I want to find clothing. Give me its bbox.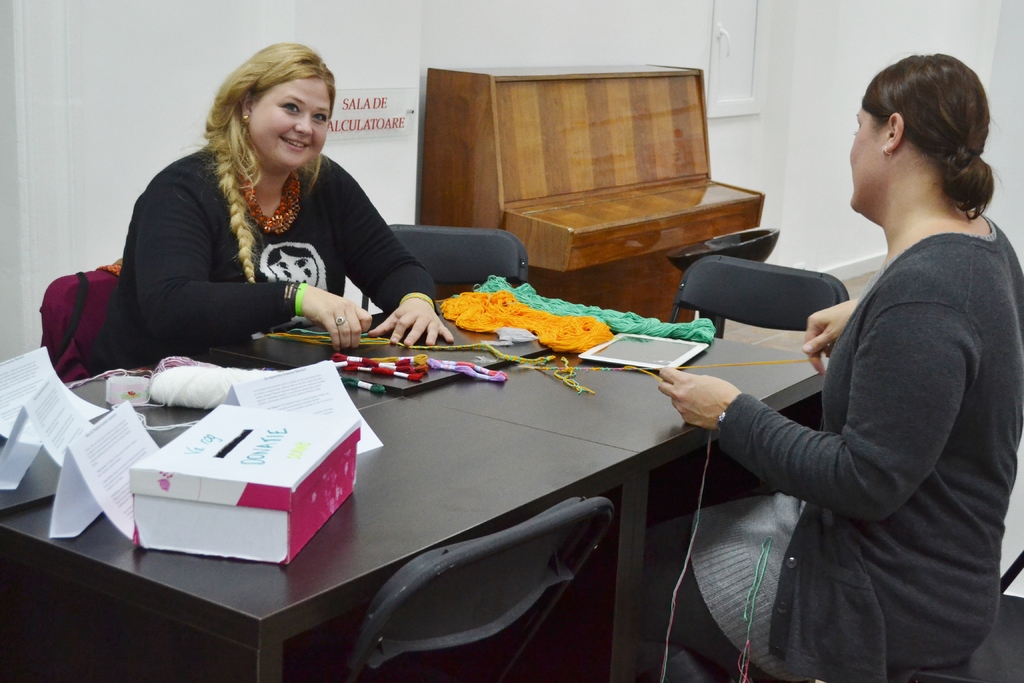
detection(90, 133, 442, 378).
